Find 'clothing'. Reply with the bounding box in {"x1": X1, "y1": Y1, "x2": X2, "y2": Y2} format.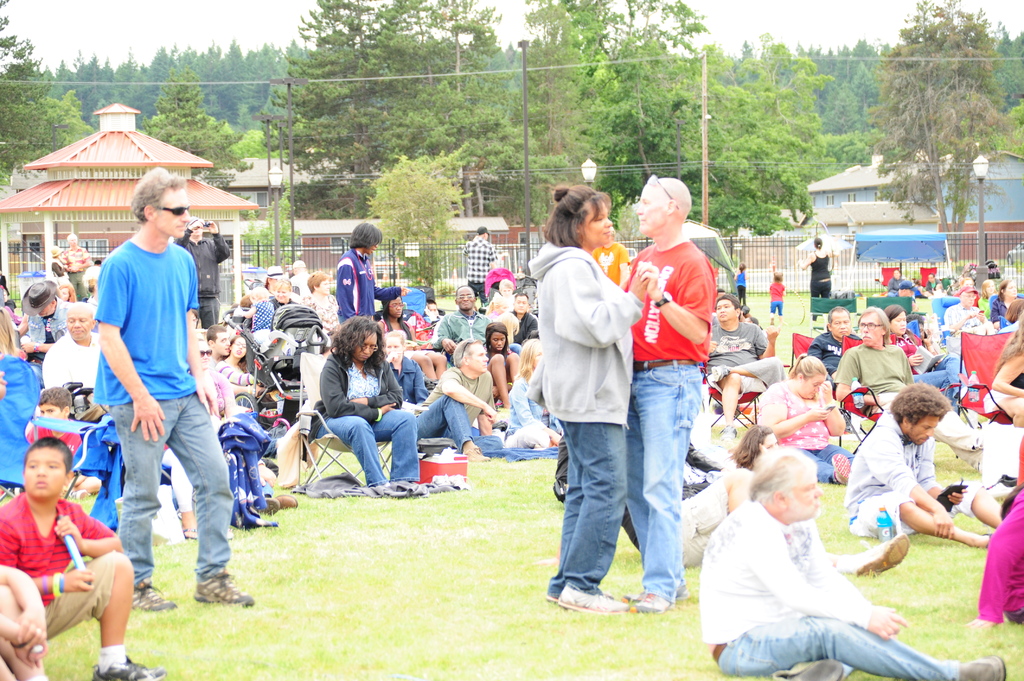
{"x1": 458, "y1": 238, "x2": 503, "y2": 312}.
